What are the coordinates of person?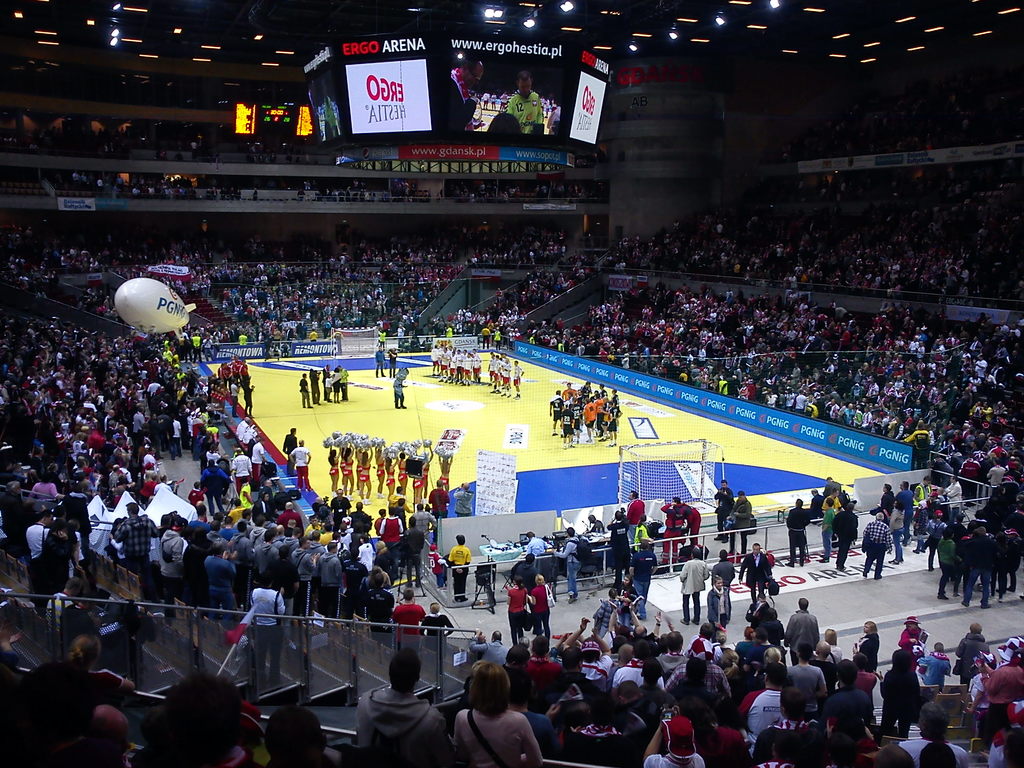
pyautogui.locateOnScreen(674, 541, 714, 623).
